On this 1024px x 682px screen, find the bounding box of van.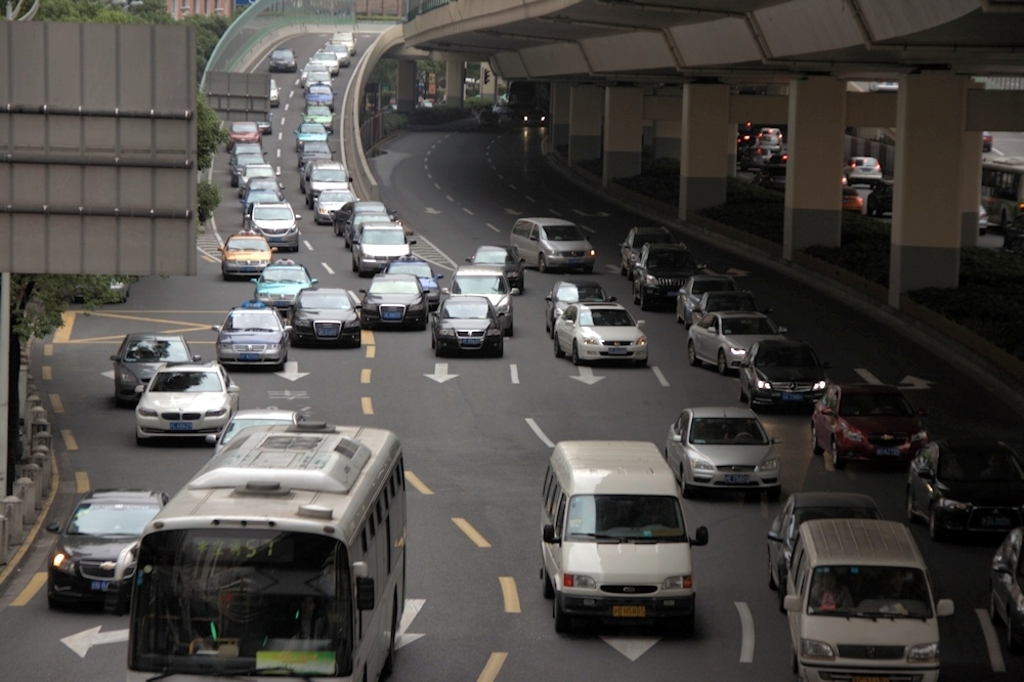
Bounding box: 304/158/355/206.
